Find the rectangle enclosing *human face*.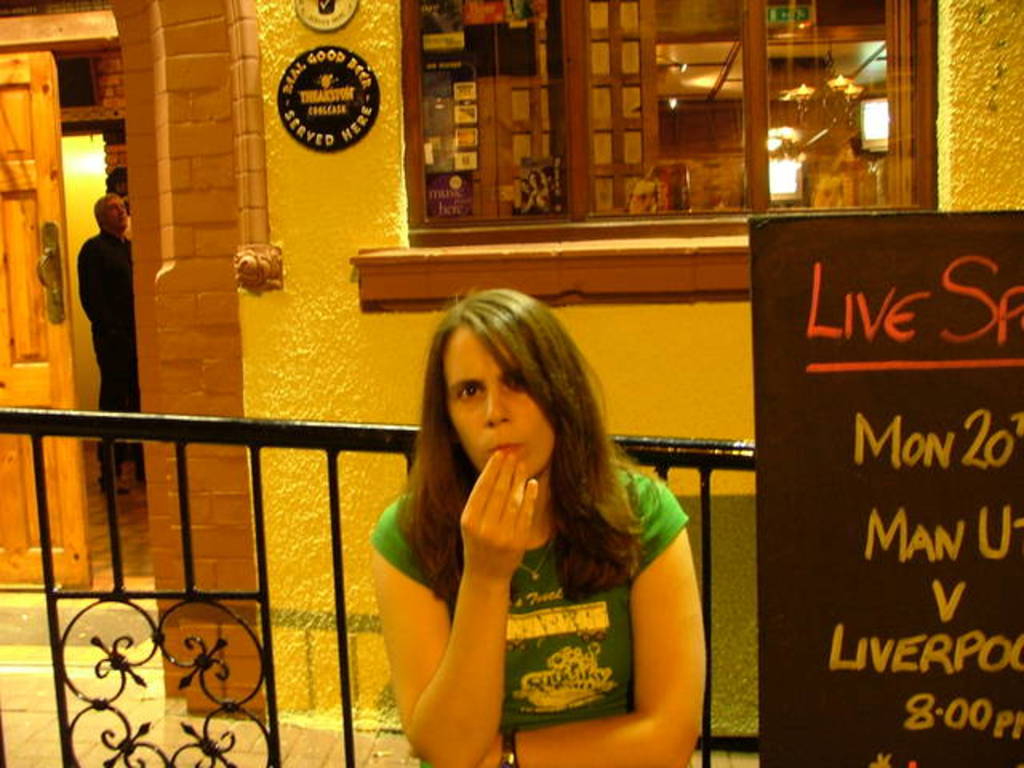
select_region(443, 322, 557, 478).
